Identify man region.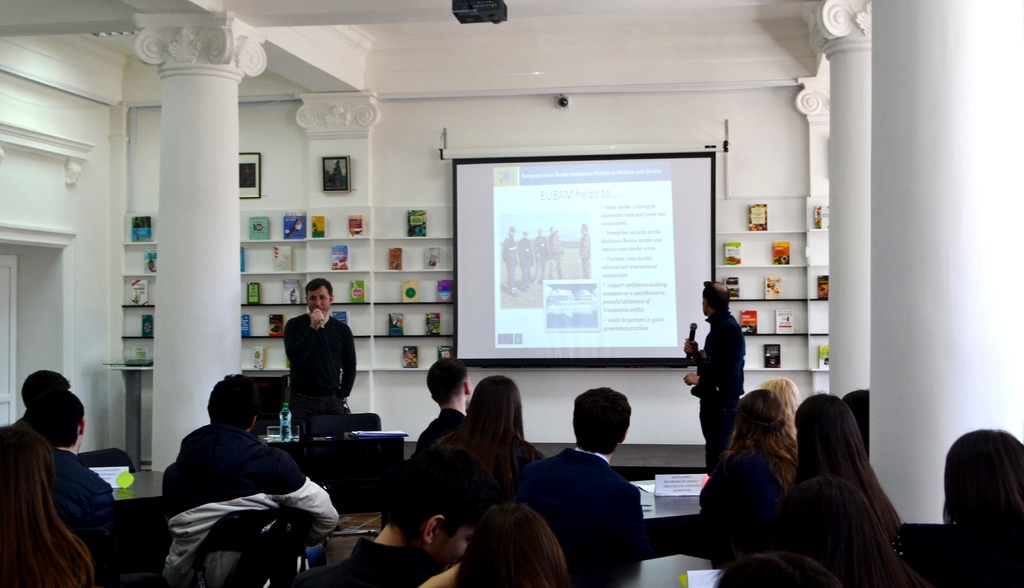
Region: {"left": 268, "top": 269, "right": 368, "bottom": 441}.
